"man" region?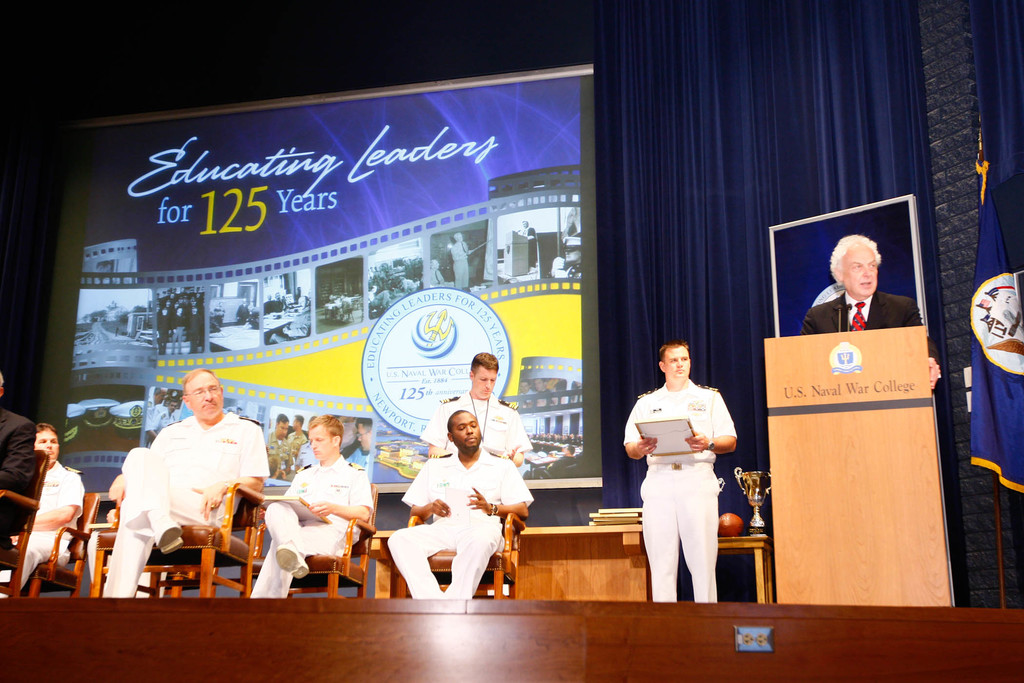
[x1=429, y1=260, x2=444, y2=286]
